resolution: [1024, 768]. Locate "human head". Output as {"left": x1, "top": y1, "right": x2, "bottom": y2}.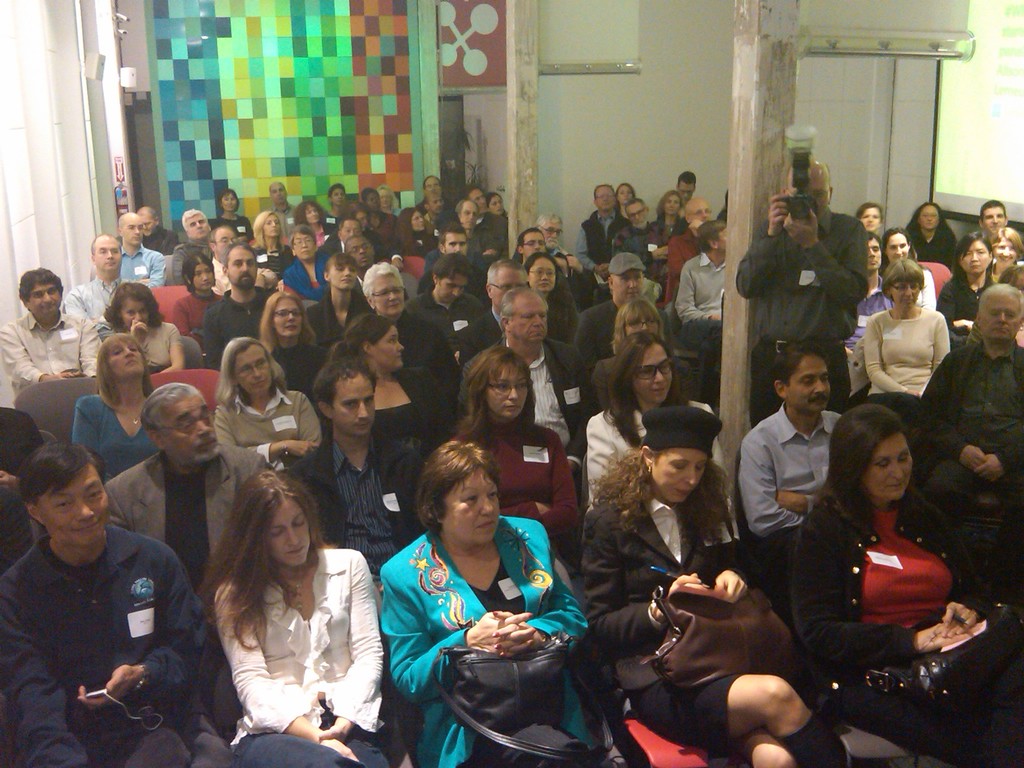
{"left": 15, "top": 440, "right": 115, "bottom": 558}.
